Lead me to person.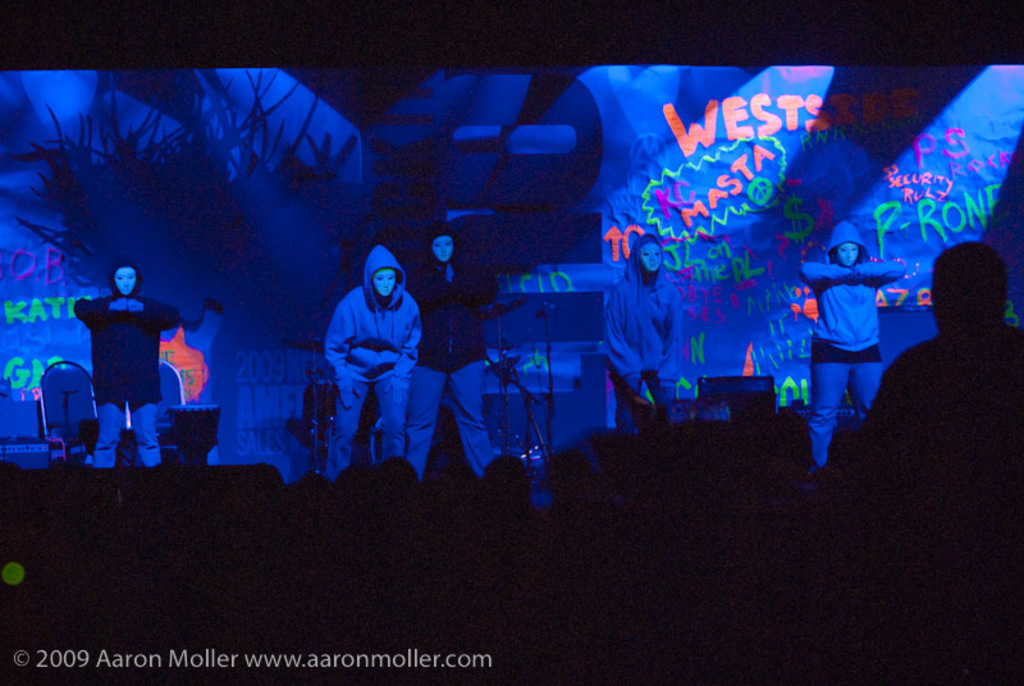
Lead to (x1=604, y1=234, x2=686, y2=435).
